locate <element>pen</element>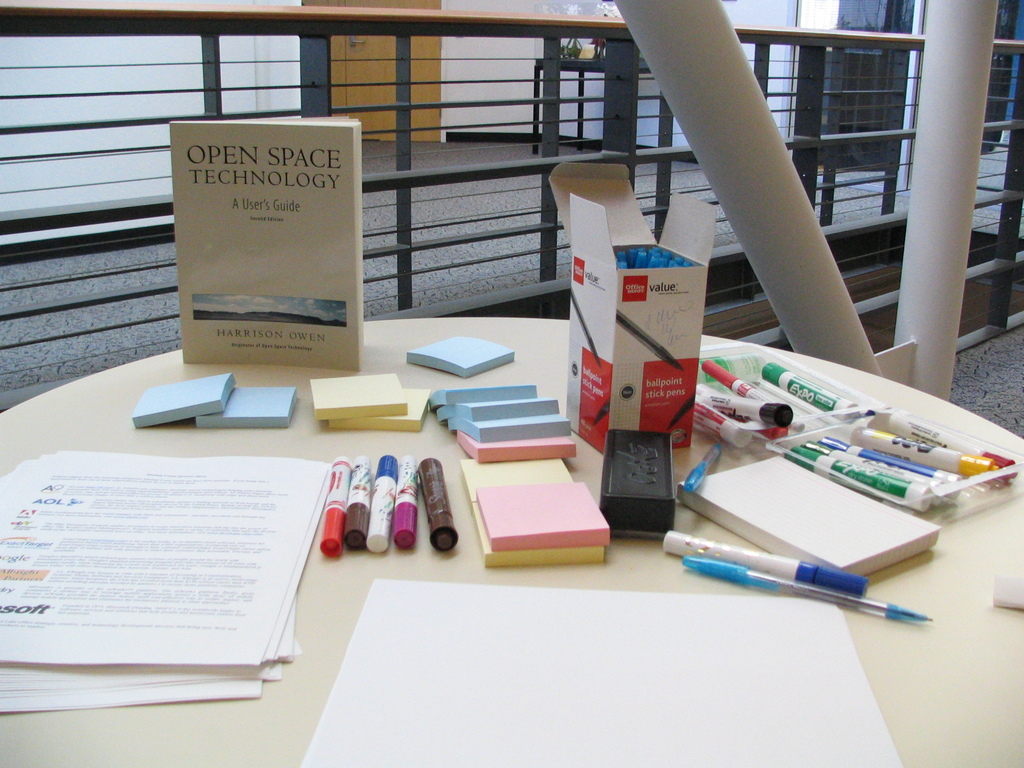
rect(659, 527, 870, 604)
